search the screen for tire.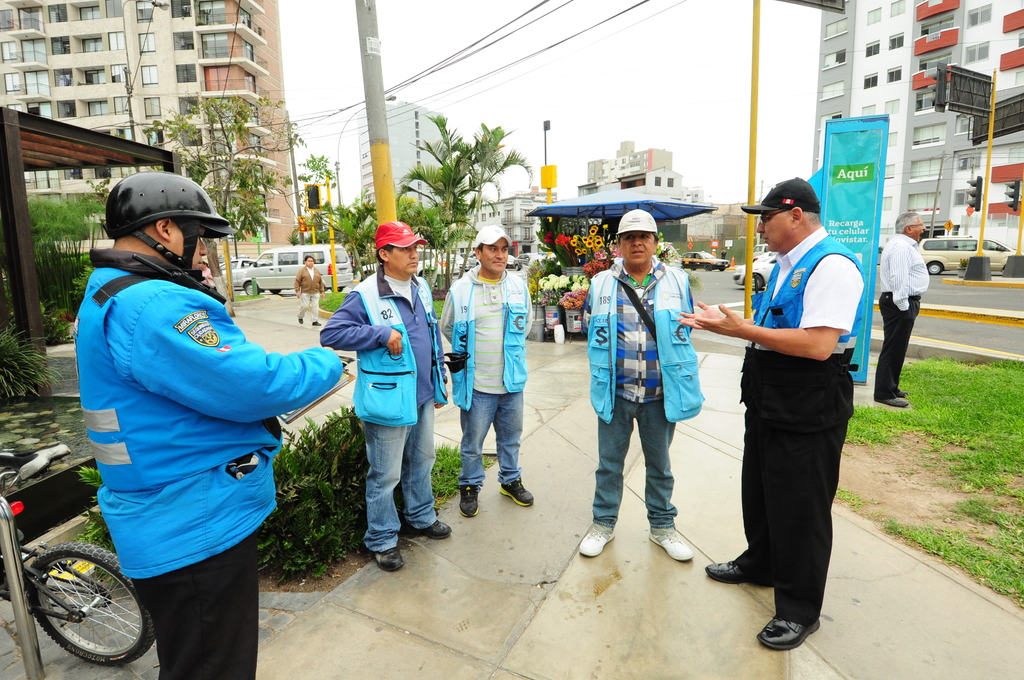
Found at [x1=24, y1=542, x2=161, y2=670].
